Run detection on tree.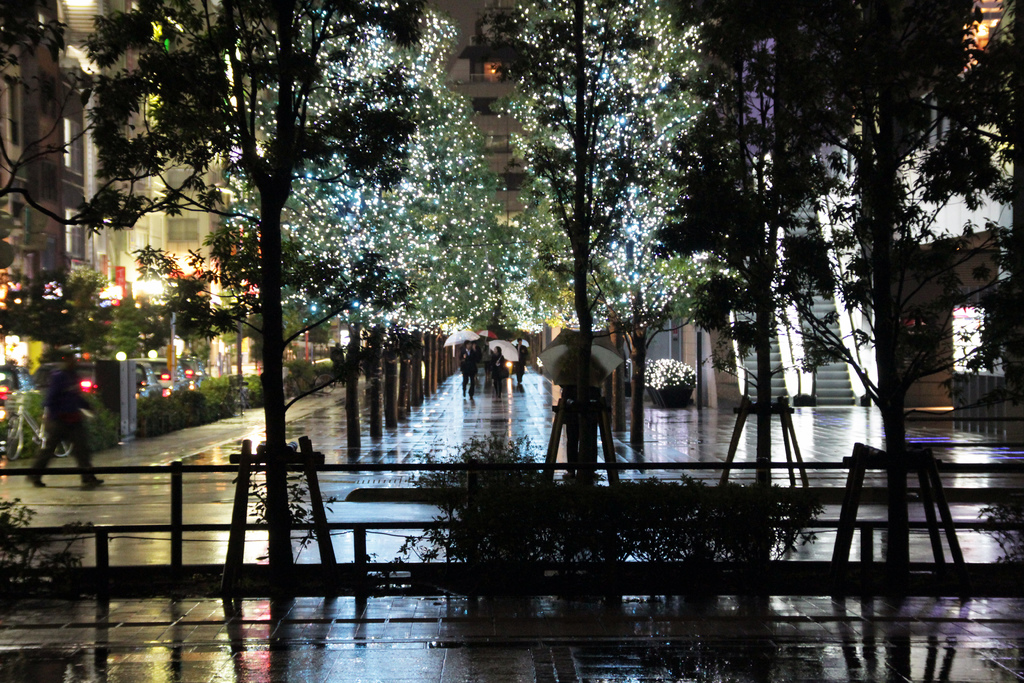
Result: l=486, t=0, r=656, b=478.
